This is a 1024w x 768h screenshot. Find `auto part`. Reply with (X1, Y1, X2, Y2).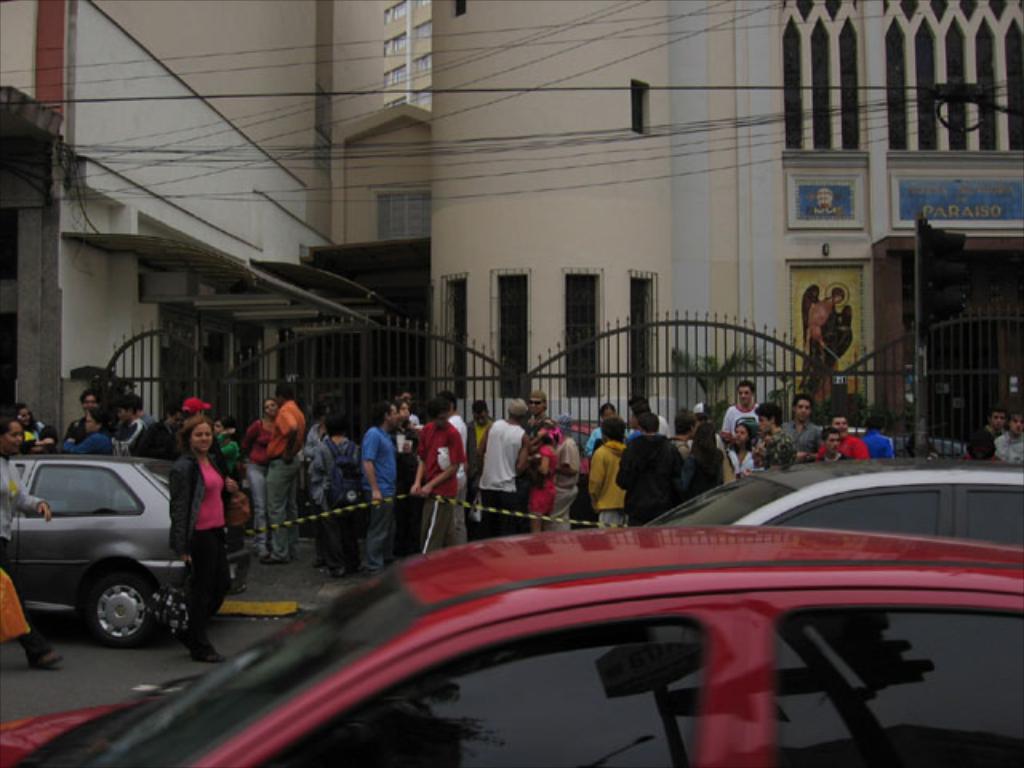
(213, 587, 750, 766).
